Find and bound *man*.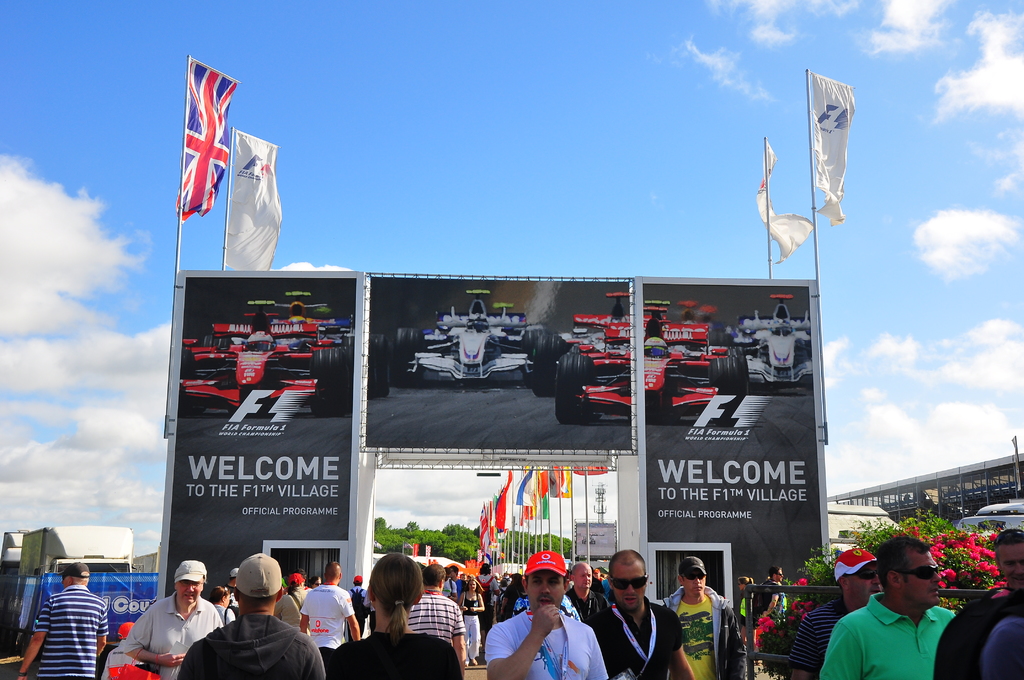
Bound: [819,535,960,679].
